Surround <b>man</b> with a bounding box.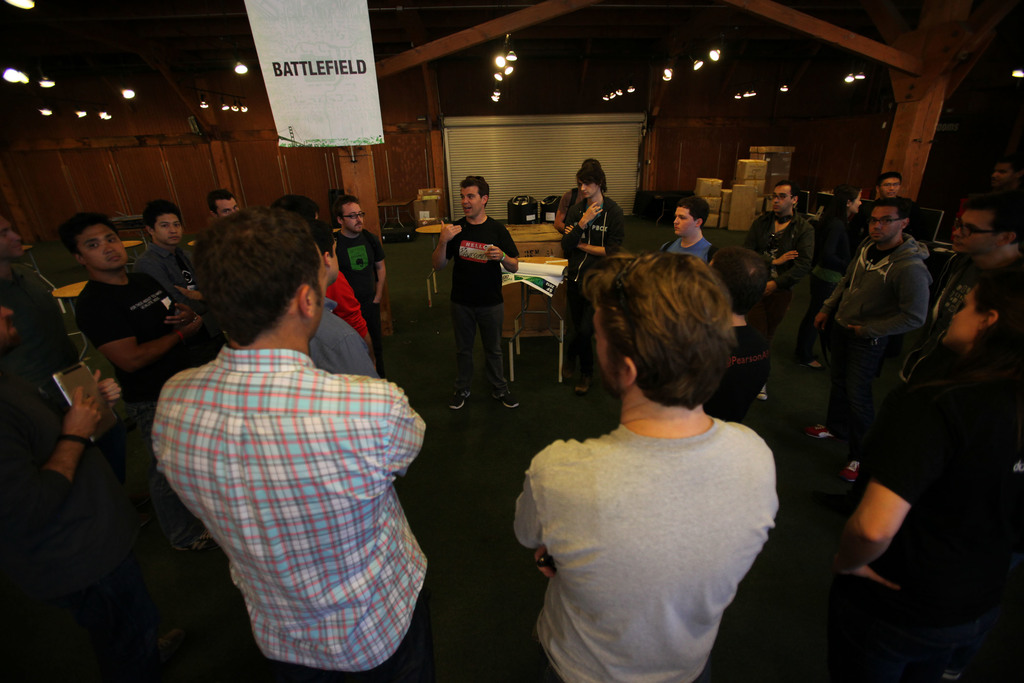
(808, 194, 934, 483).
